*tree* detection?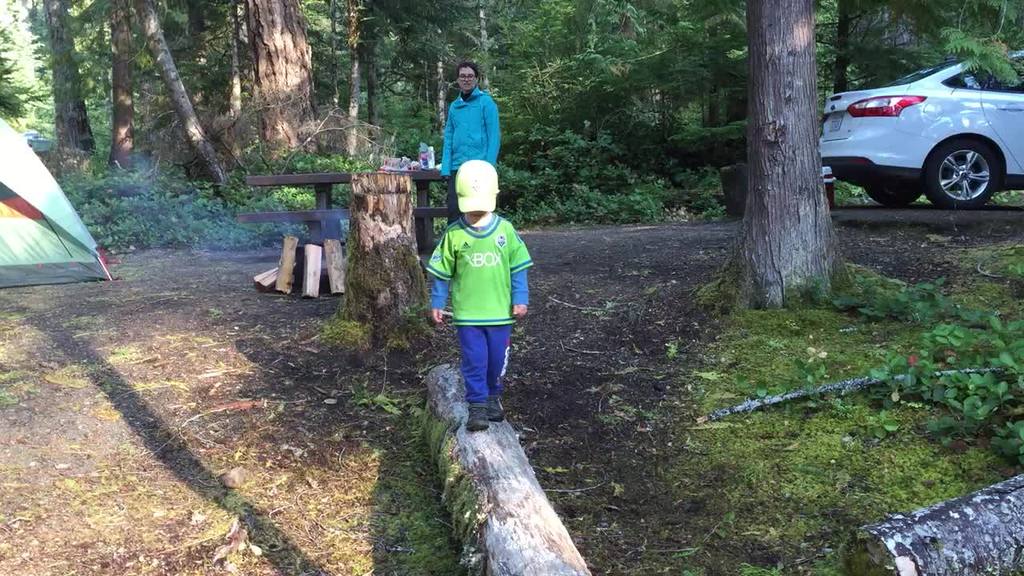
left=694, top=22, right=876, bottom=305
